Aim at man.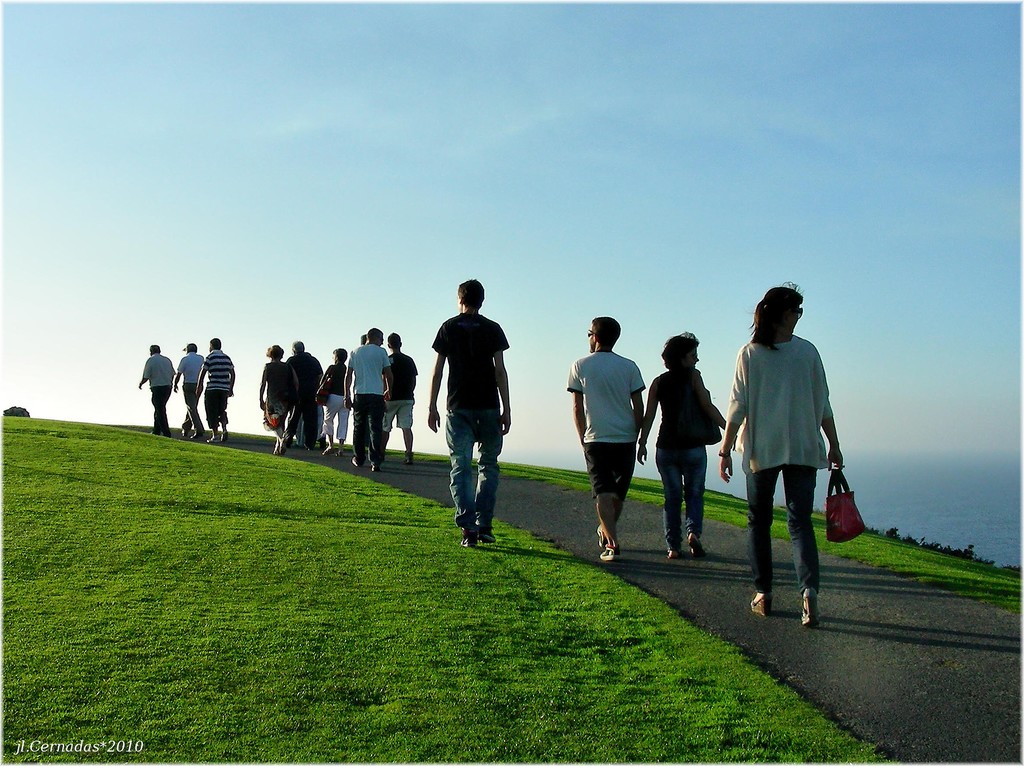
Aimed at BBox(179, 334, 206, 435).
